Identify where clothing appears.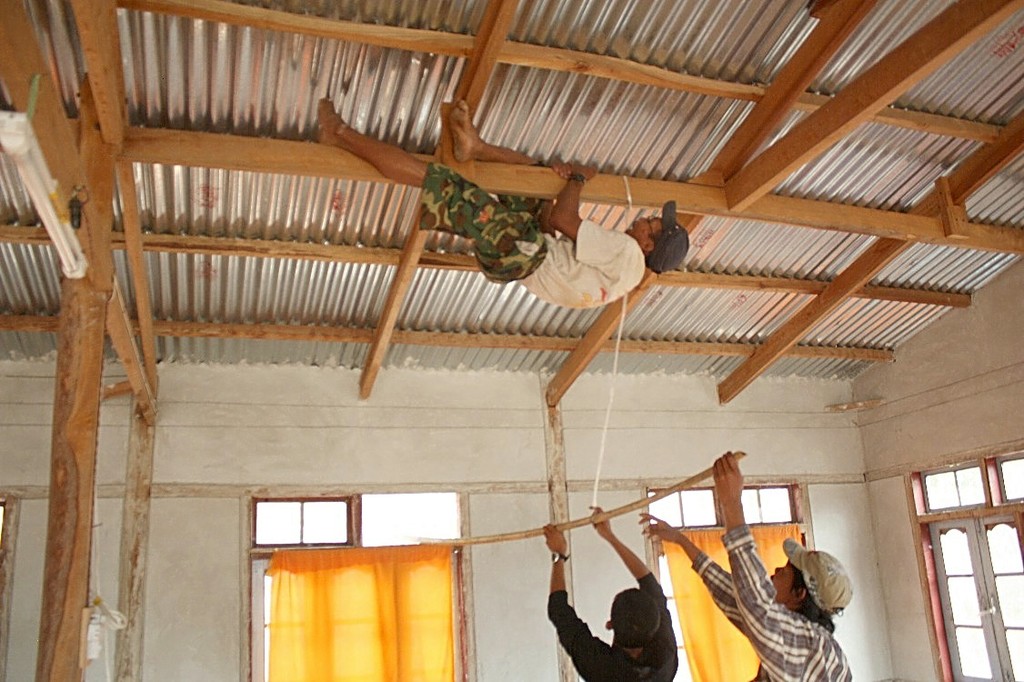
Appears at l=414, t=155, r=648, b=311.
